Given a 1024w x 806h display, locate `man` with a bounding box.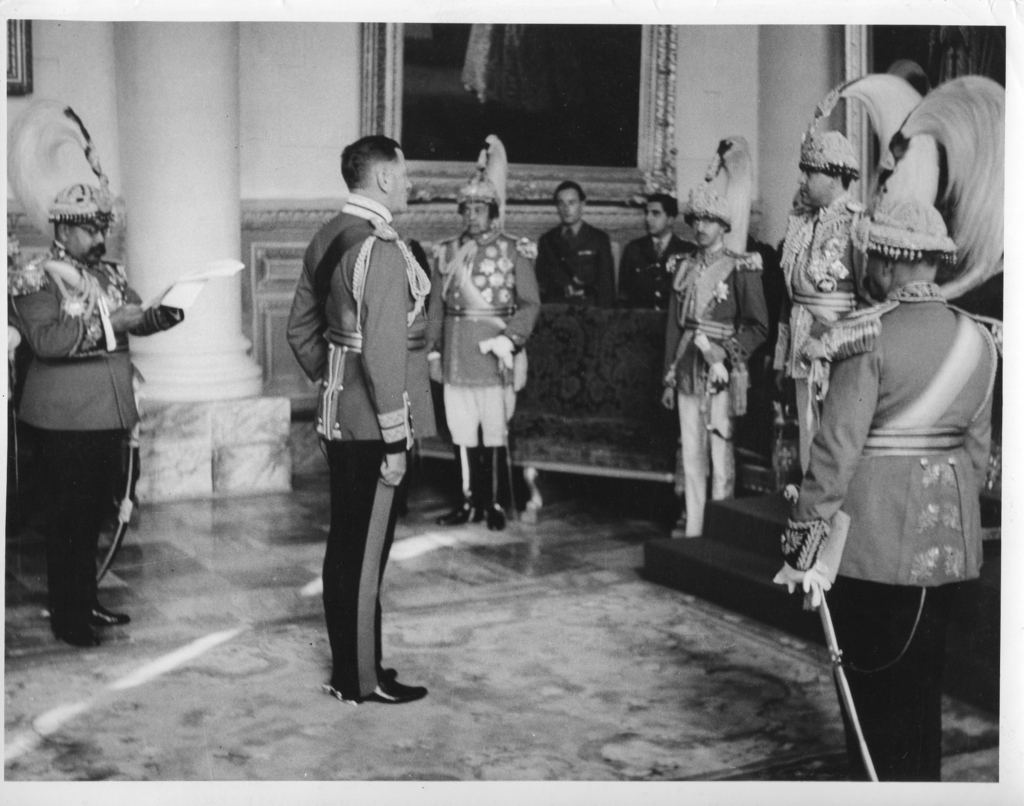
Located: l=658, t=135, r=772, b=533.
